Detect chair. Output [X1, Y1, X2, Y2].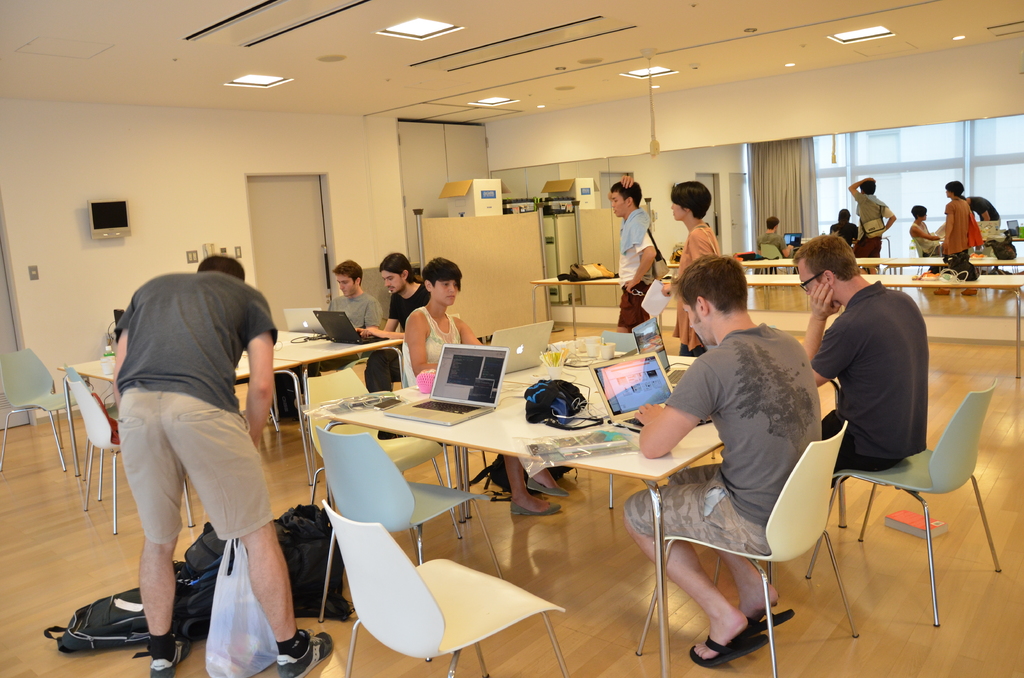
[825, 366, 996, 622].
